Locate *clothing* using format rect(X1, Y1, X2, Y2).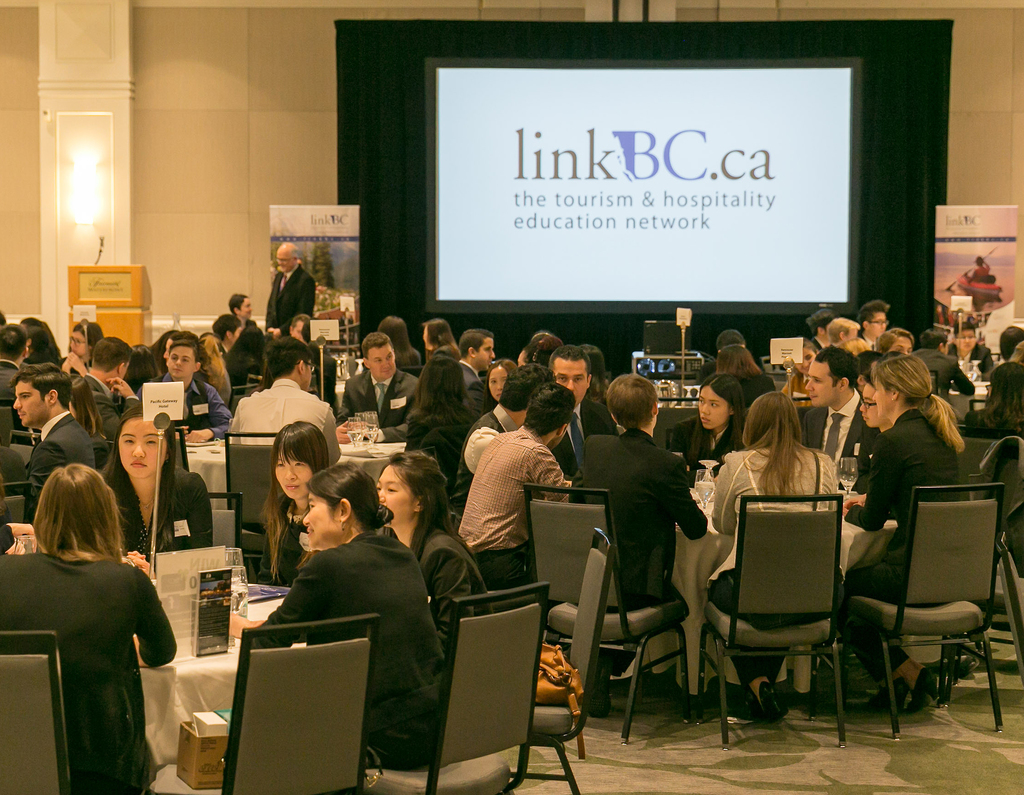
rect(581, 424, 712, 673).
